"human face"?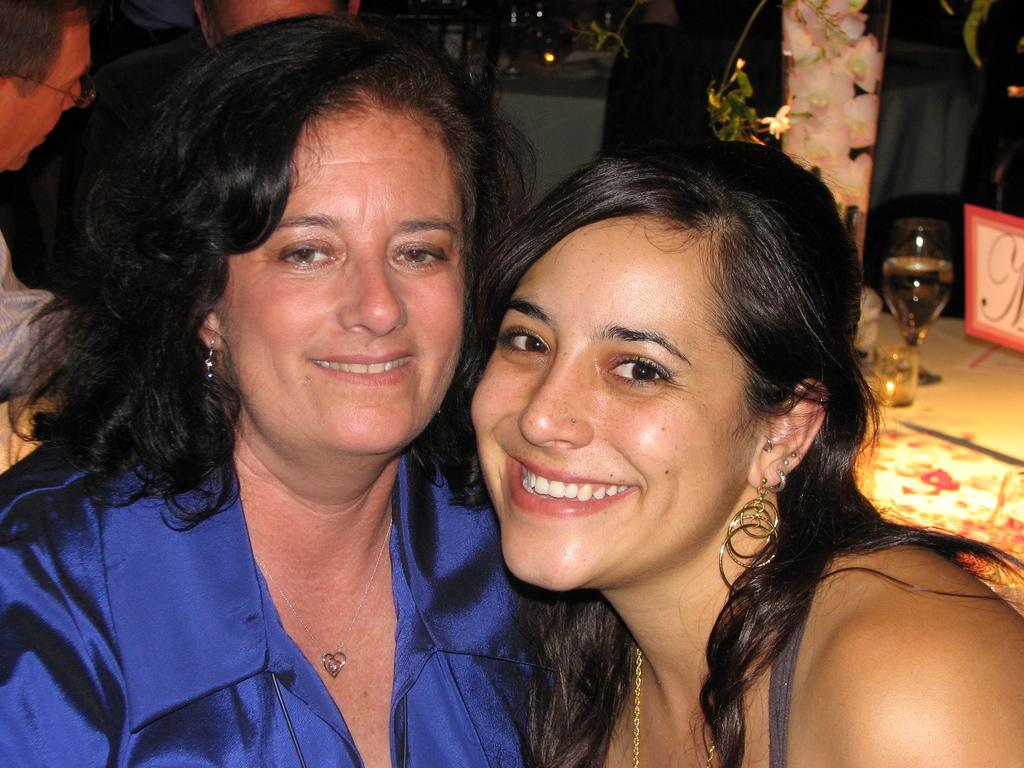
x1=470, y1=214, x2=758, y2=595
